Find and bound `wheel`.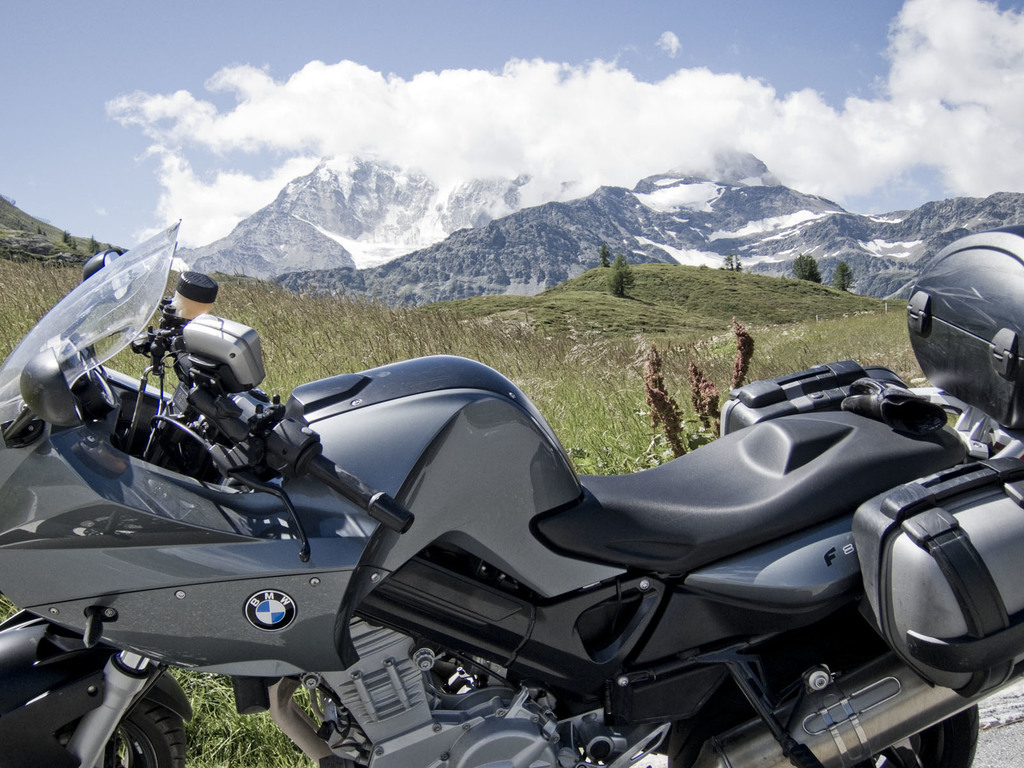
Bound: [668,619,985,767].
